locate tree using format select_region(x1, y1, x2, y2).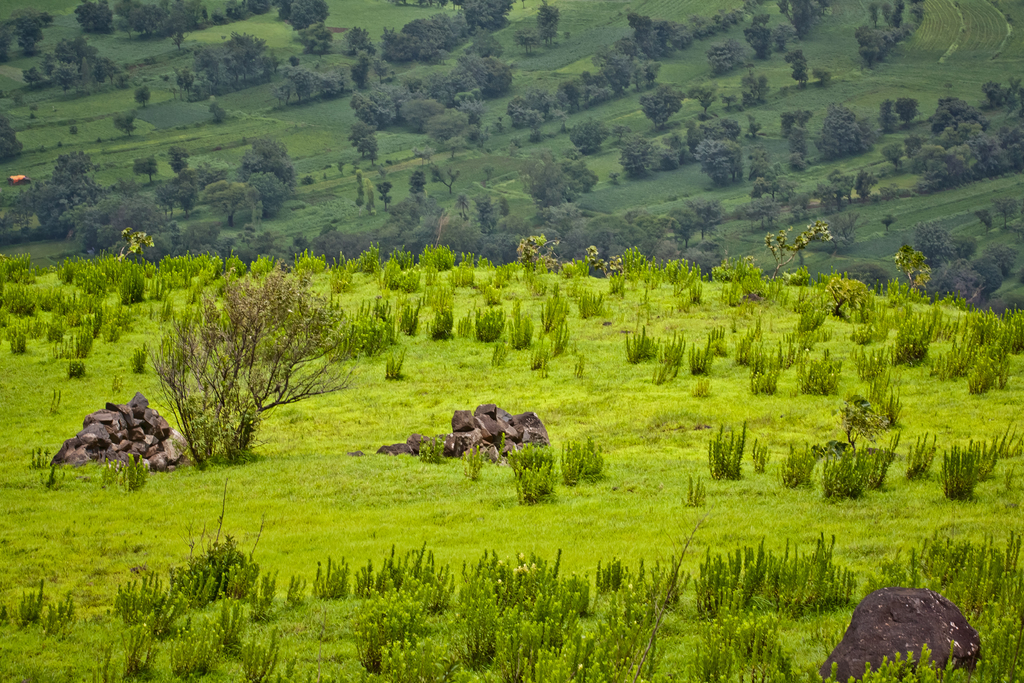
select_region(296, 227, 354, 263).
